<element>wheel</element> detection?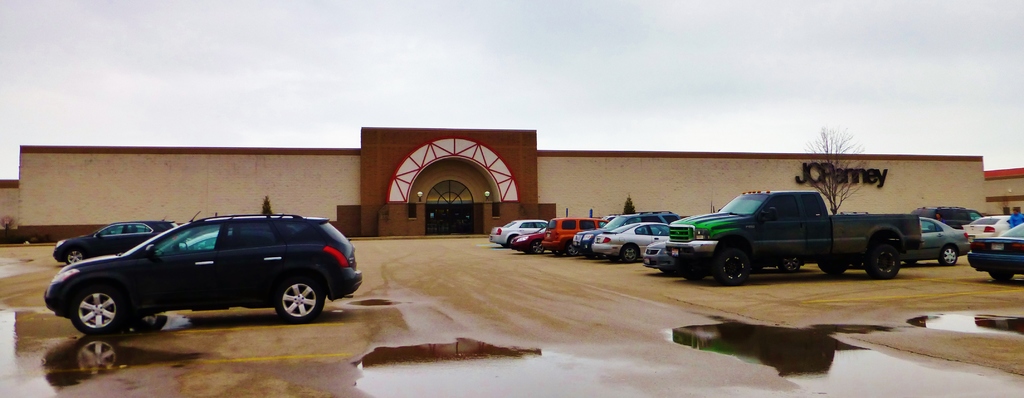
(566, 243, 576, 256)
